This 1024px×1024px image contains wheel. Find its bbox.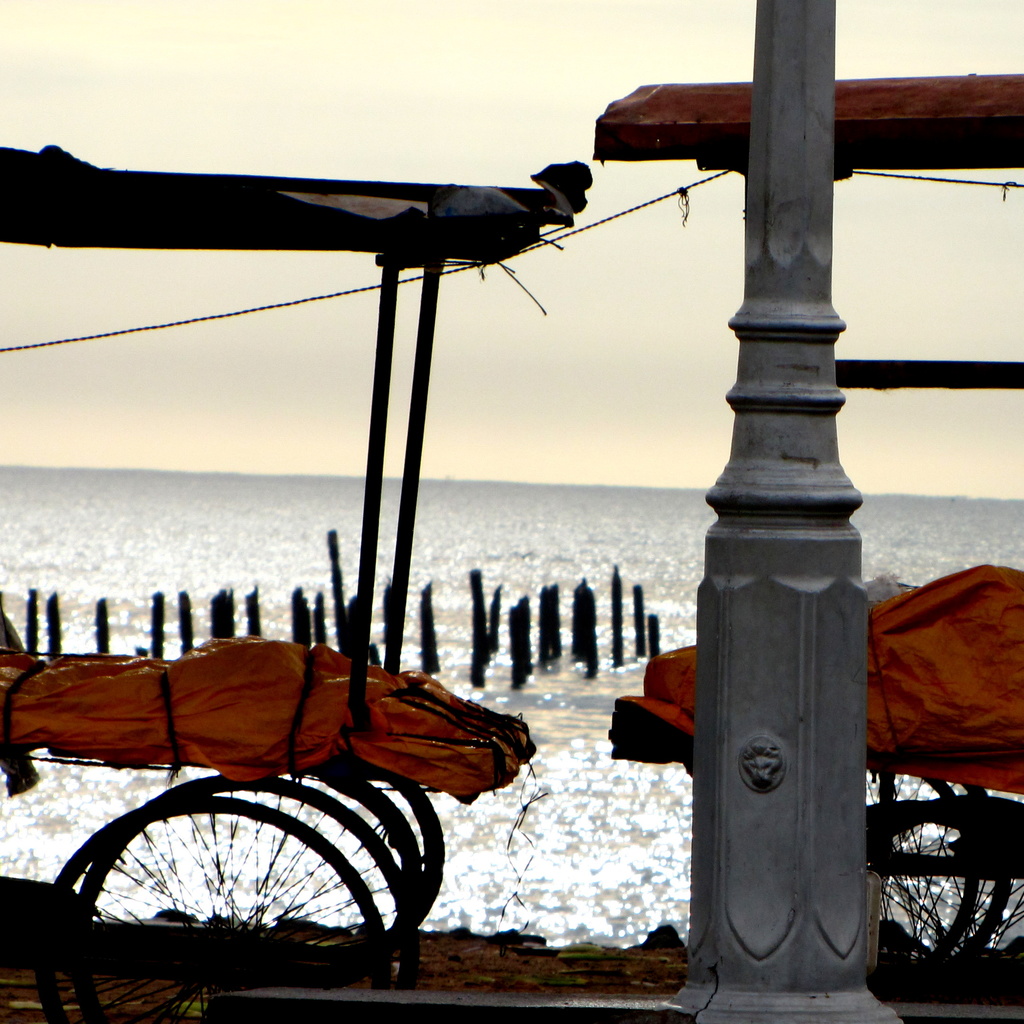
<box>287,767,424,948</box>.
